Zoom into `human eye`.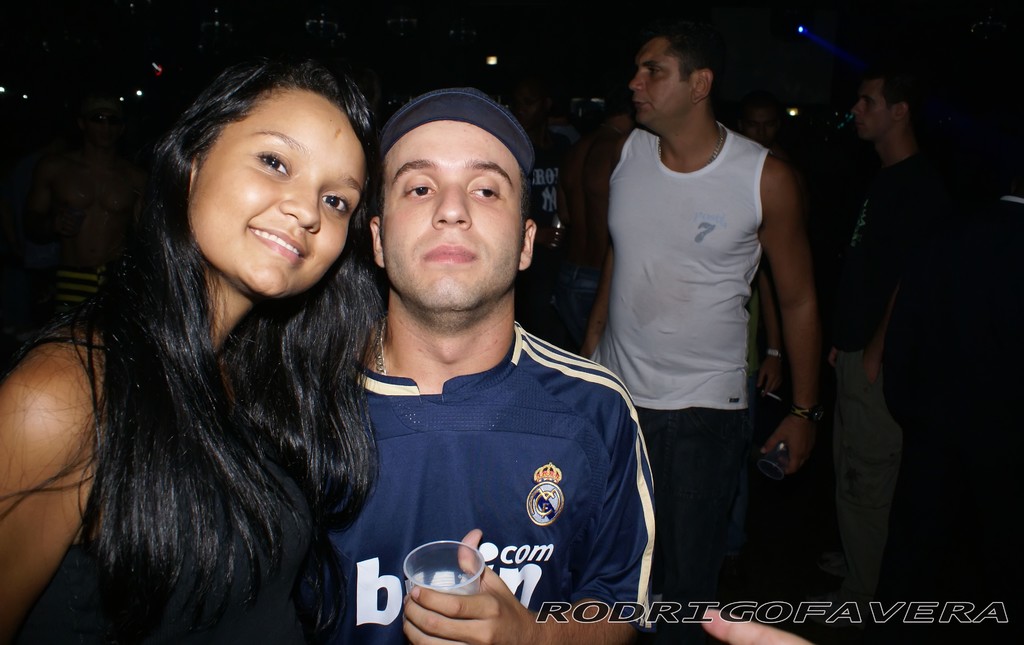
Zoom target: BBox(317, 195, 355, 217).
